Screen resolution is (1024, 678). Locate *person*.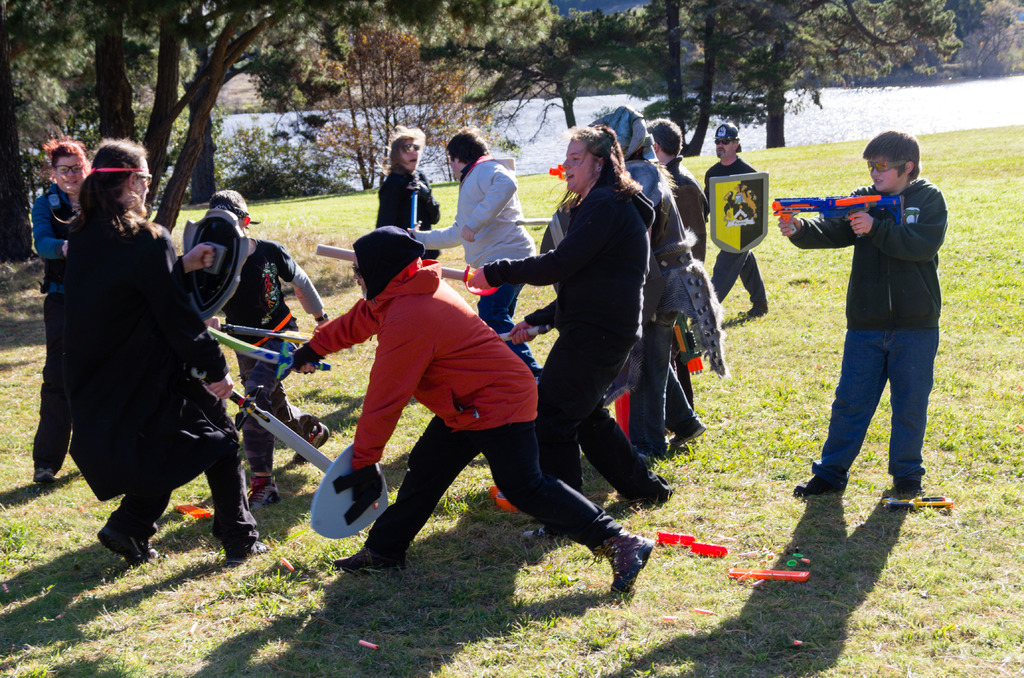
[65, 134, 269, 574].
